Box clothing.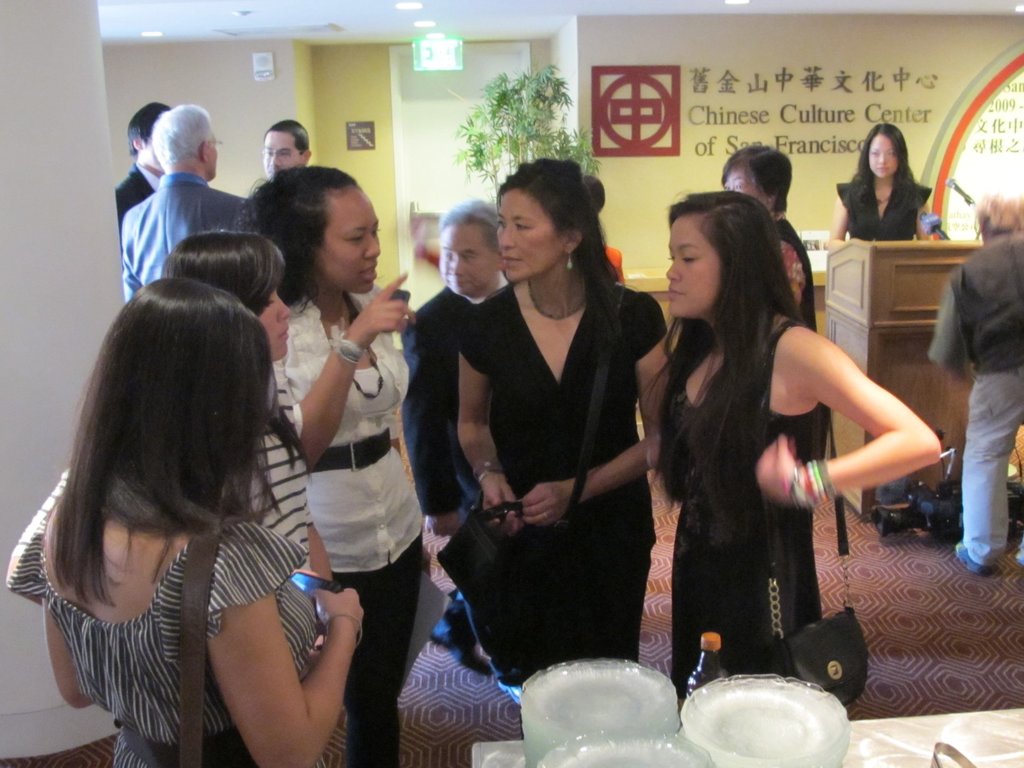
bbox=(768, 216, 847, 554).
